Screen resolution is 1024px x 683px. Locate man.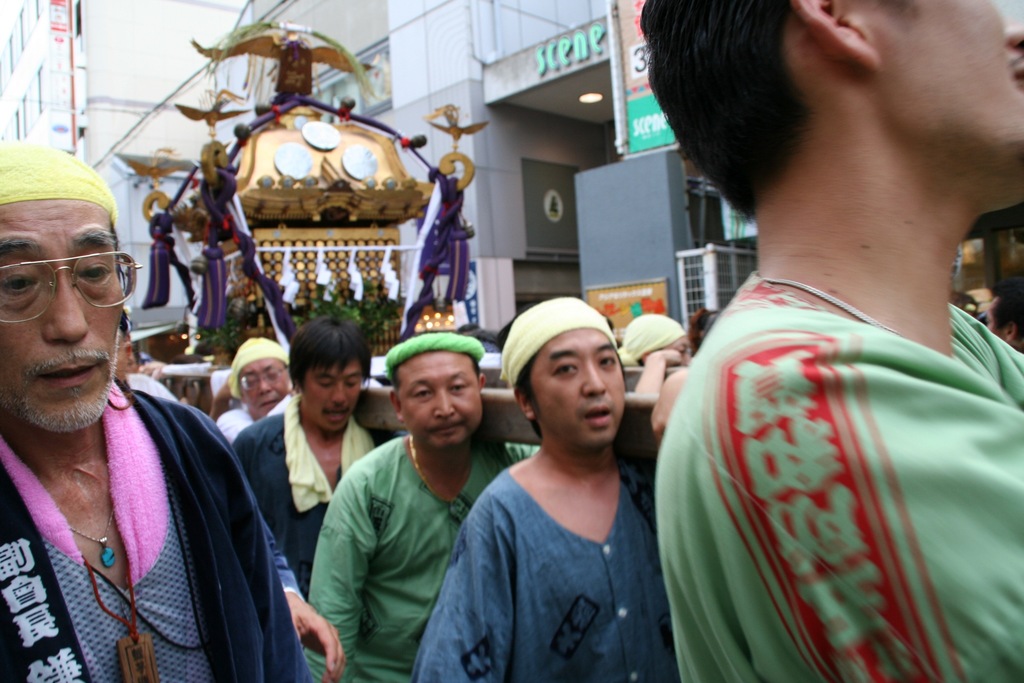
left=640, top=0, right=1023, bottom=682.
